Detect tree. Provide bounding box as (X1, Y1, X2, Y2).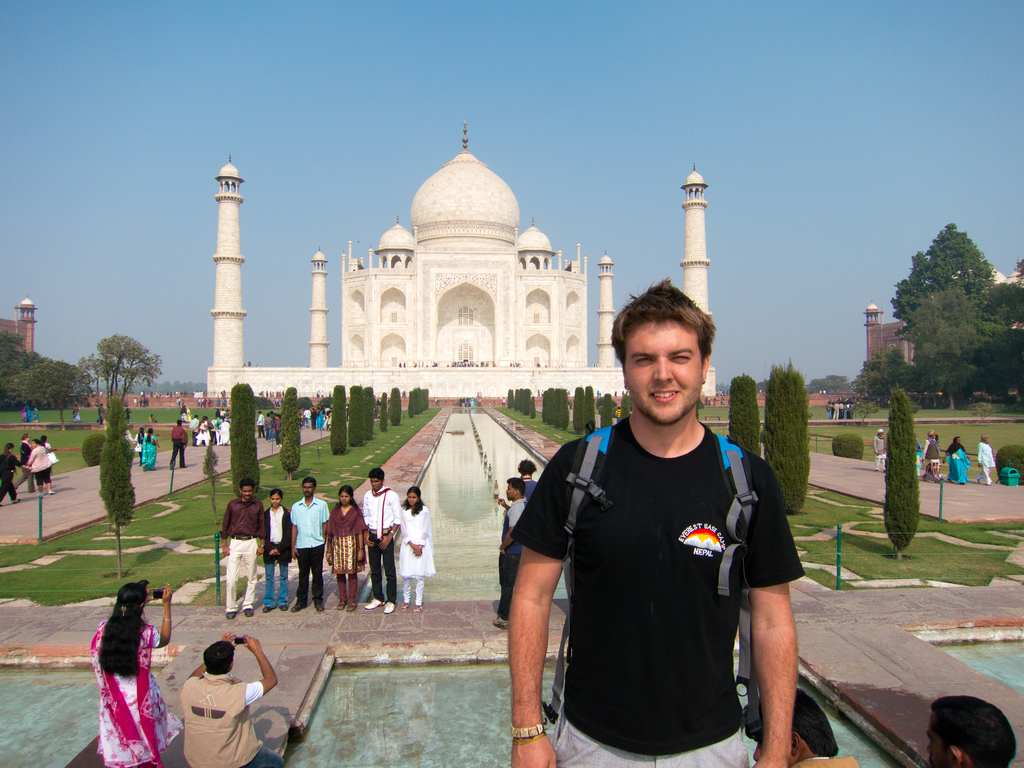
(388, 388, 403, 426).
